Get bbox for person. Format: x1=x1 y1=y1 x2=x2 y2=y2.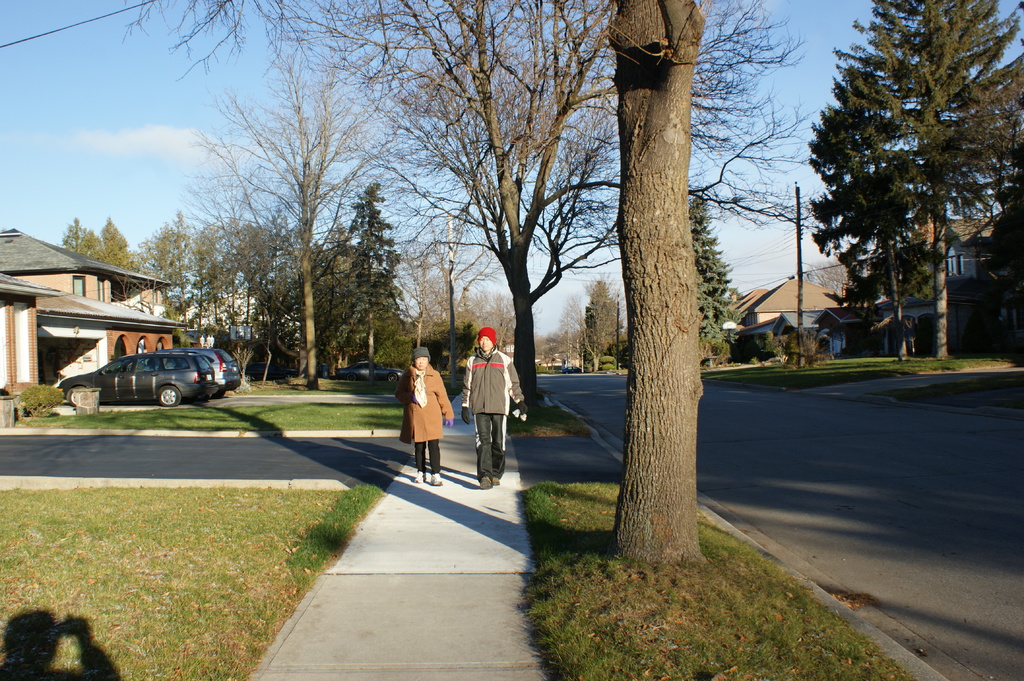
x1=386 y1=345 x2=435 y2=476.
